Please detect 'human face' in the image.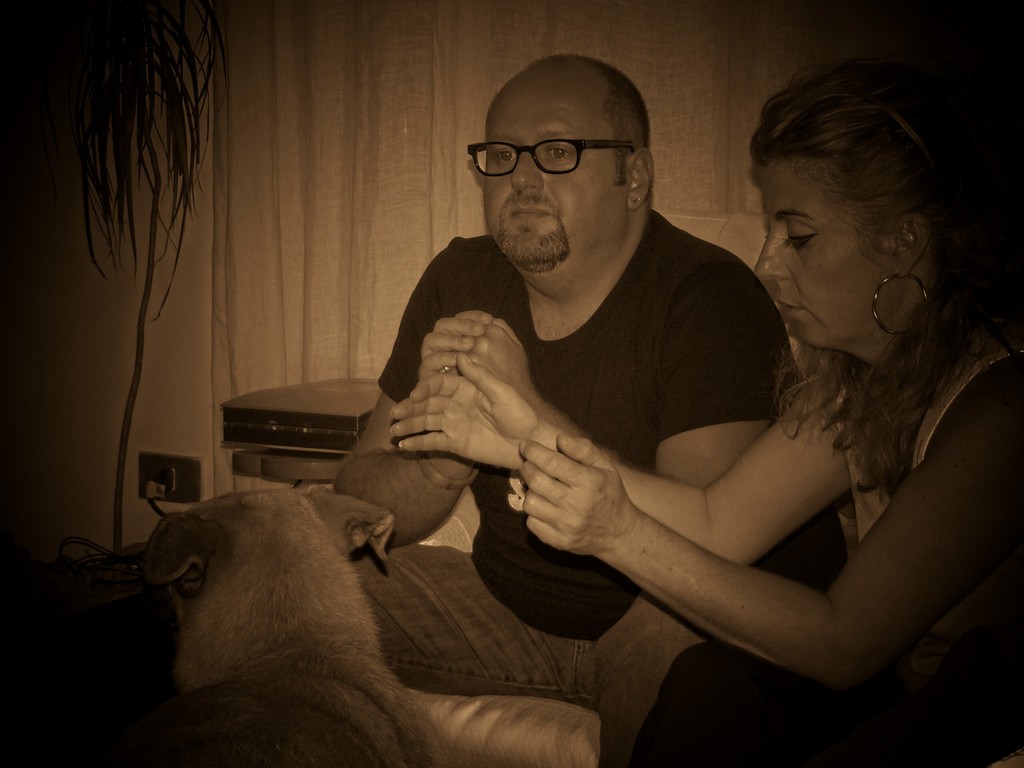
BBox(755, 156, 900, 351).
